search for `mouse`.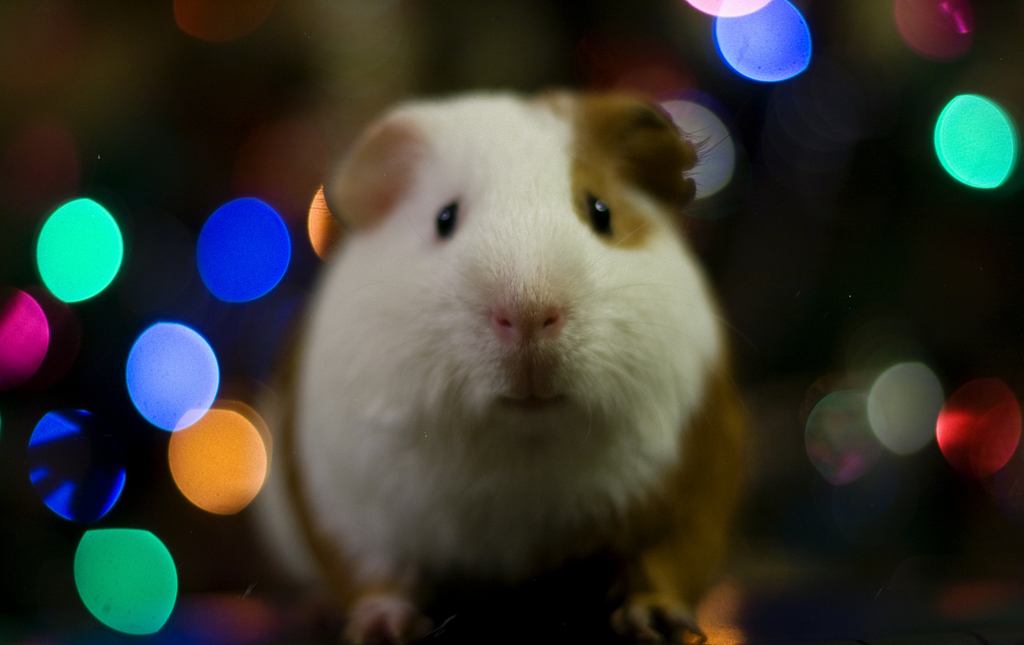
Found at [246, 90, 753, 644].
